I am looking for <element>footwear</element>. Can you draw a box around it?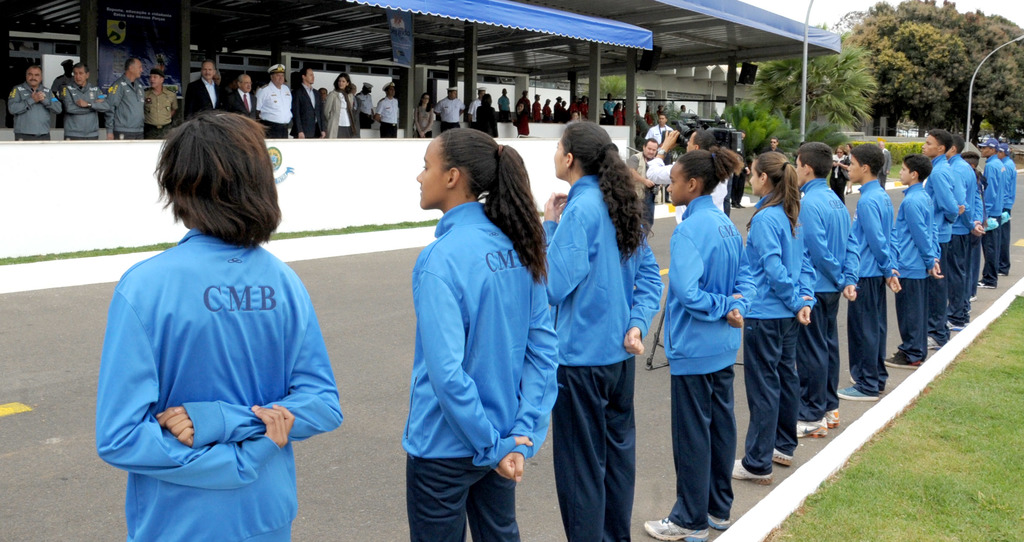
Sure, the bounding box is detection(771, 449, 796, 467).
